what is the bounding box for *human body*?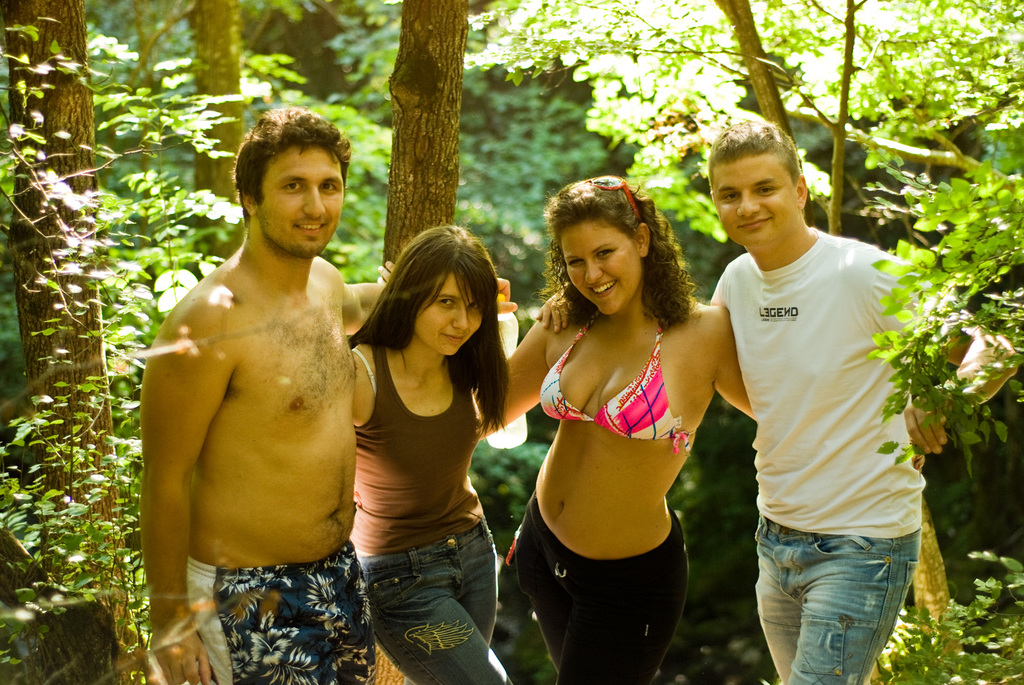
{"left": 536, "top": 120, "right": 1020, "bottom": 684}.
